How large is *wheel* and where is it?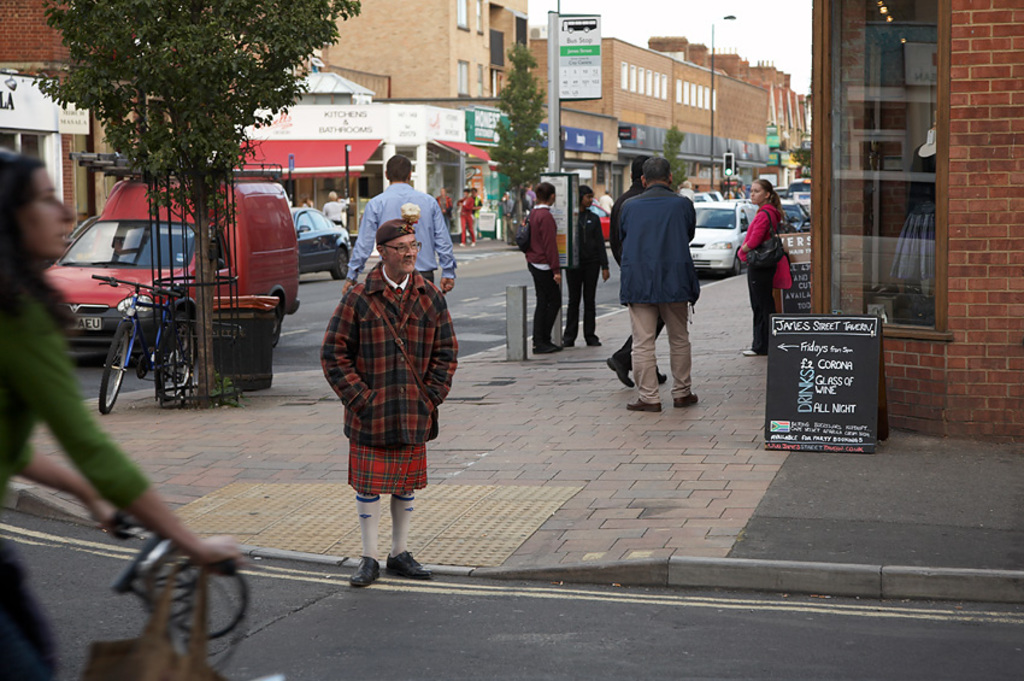
Bounding box: select_region(331, 246, 351, 278).
